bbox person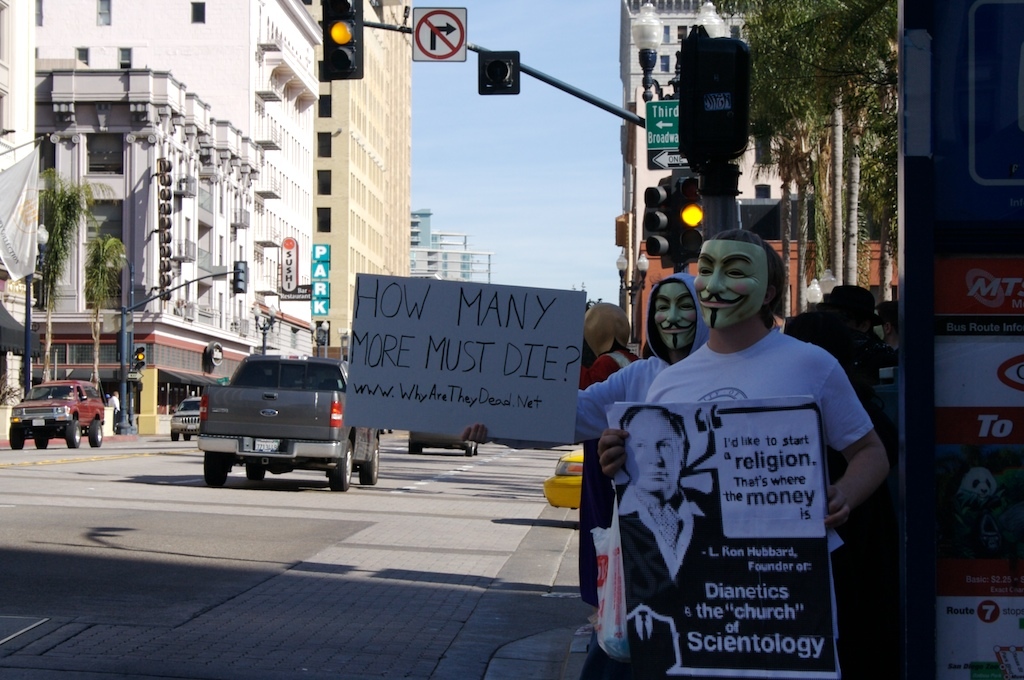
bbox(580, 275, 711, 442)
